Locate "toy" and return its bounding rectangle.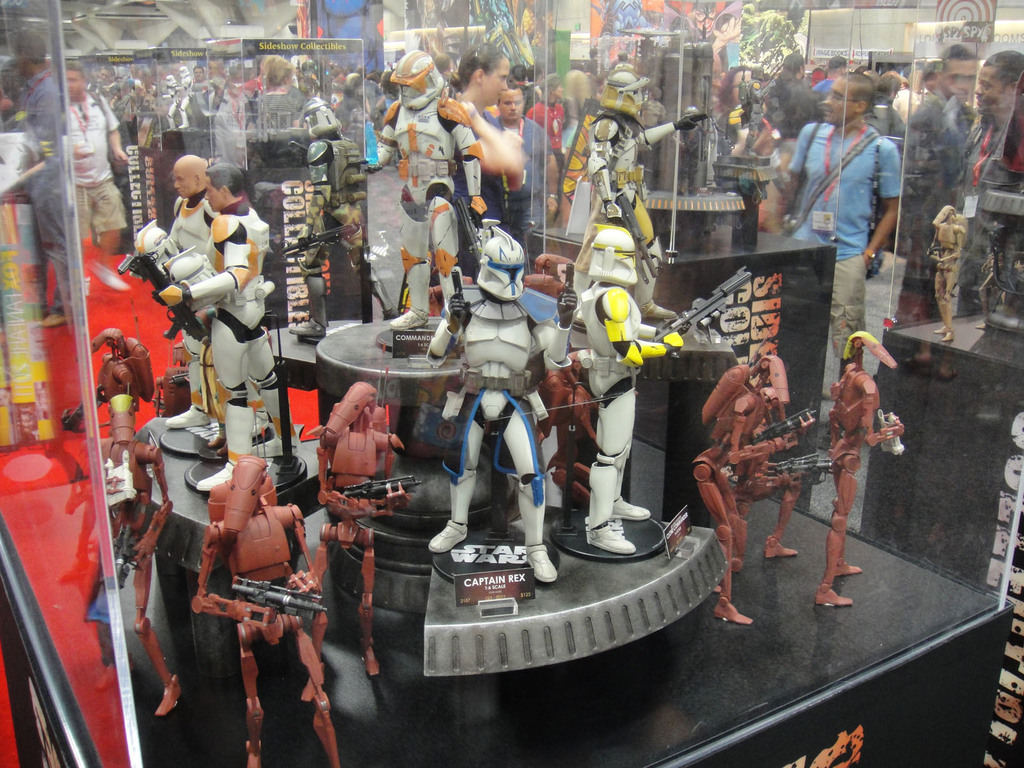
select_region(185, 458, 319, 701).
